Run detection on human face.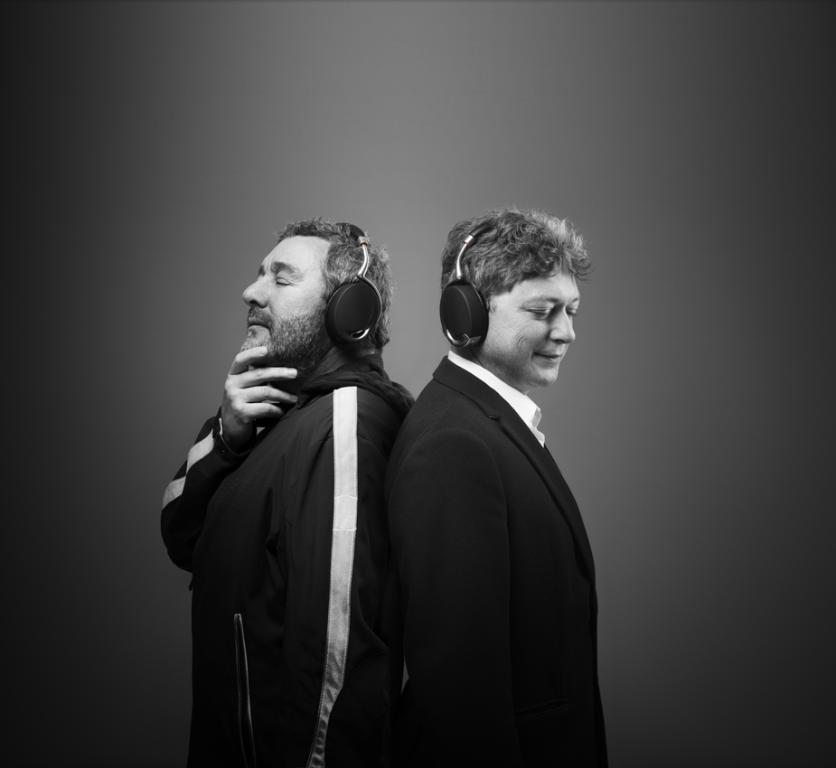
Result: (x1=480, y1=256, x2=581, y2=378).
